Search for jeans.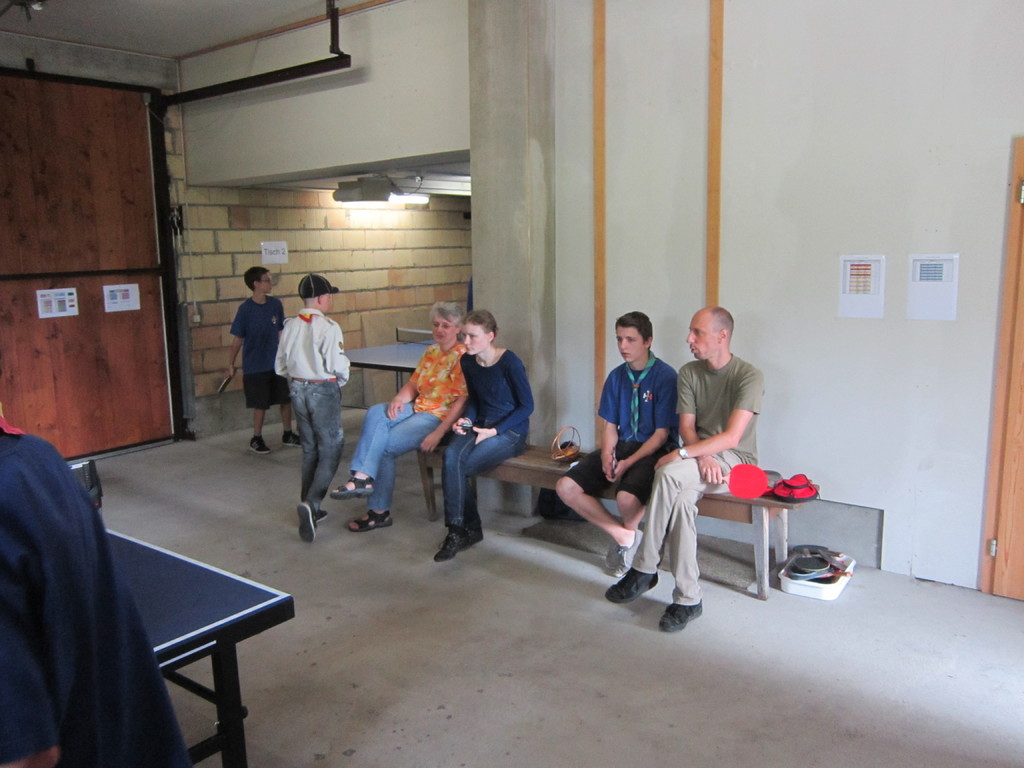
Found at (x1=441, y1=421, x2=525, y2=527).
